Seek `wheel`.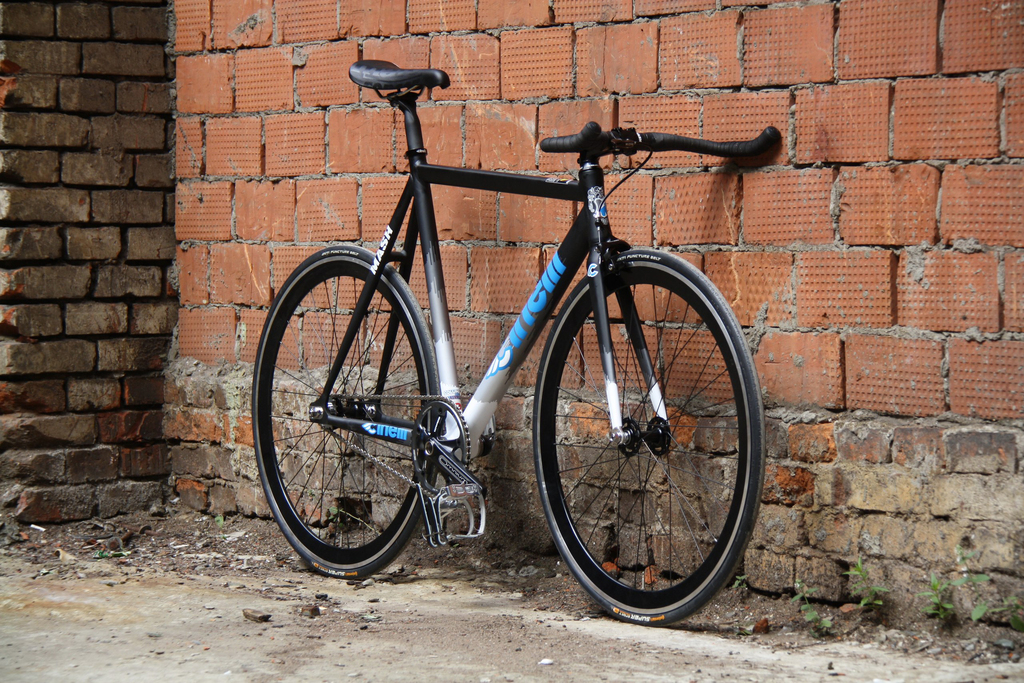
530 249 764 622.
